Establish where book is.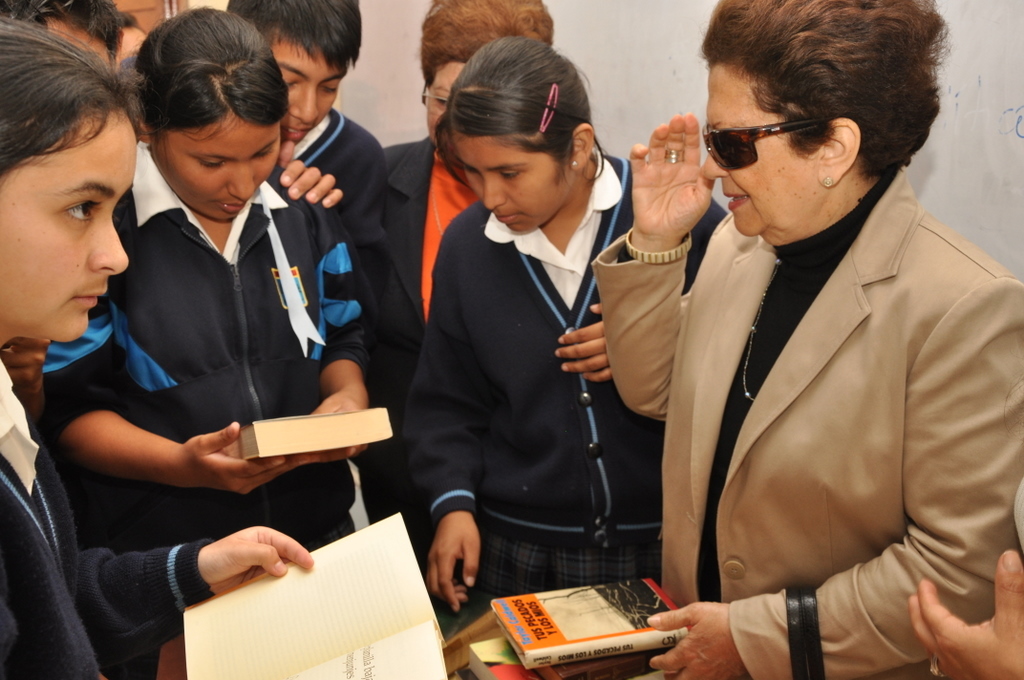
Established at BBox(180, 508, 439, 679).
